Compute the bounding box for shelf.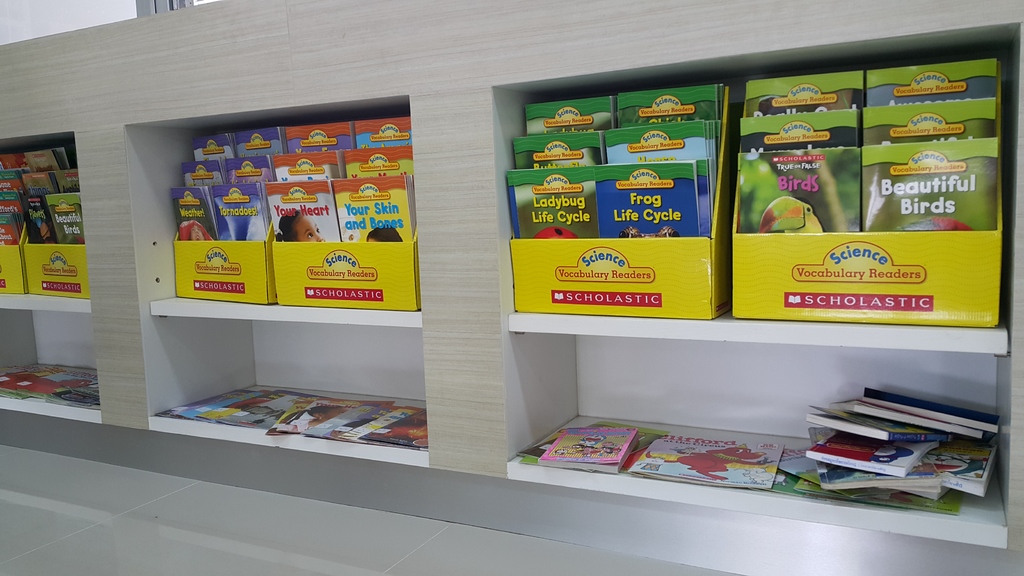
{"x1": 0, "y1": 314, "x2": 107, "y2": 426}.
